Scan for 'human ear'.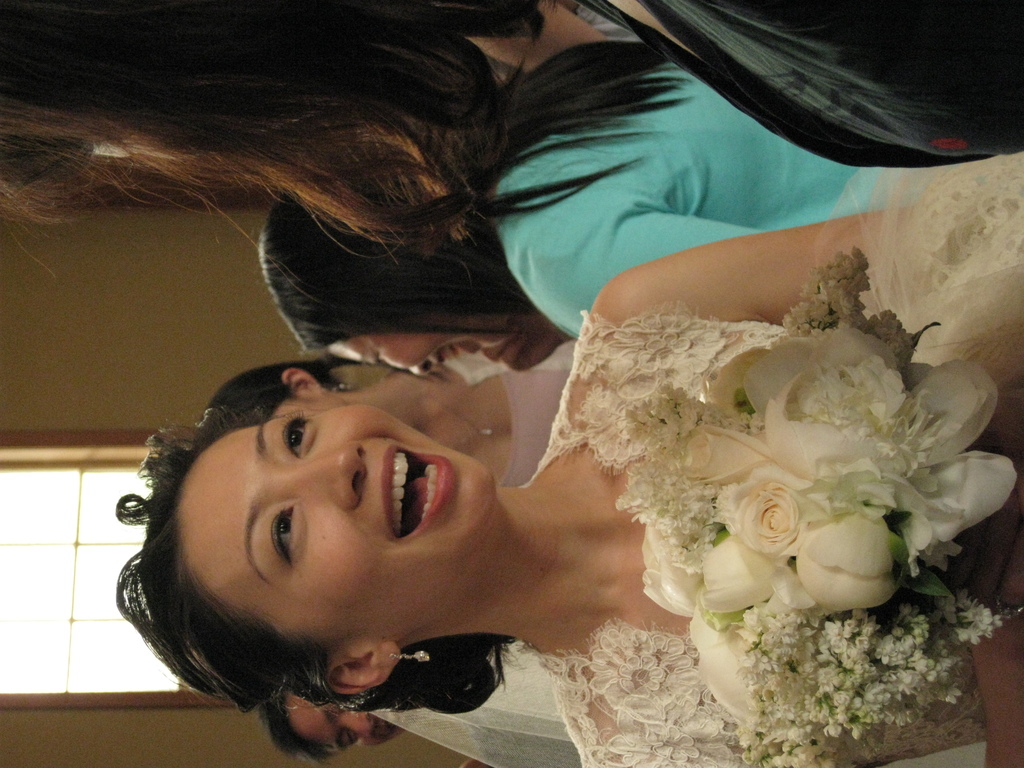
Scan result: x1=285 y1=364 x2=329 y2=398.
